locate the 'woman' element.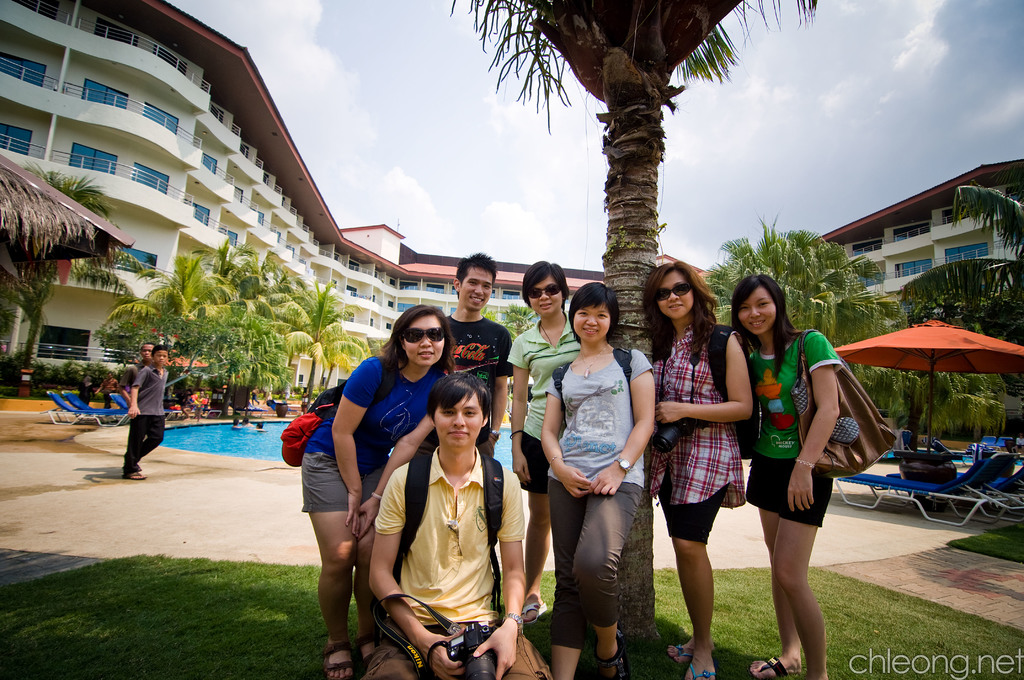
Element bbox: 299,307,451,679.
